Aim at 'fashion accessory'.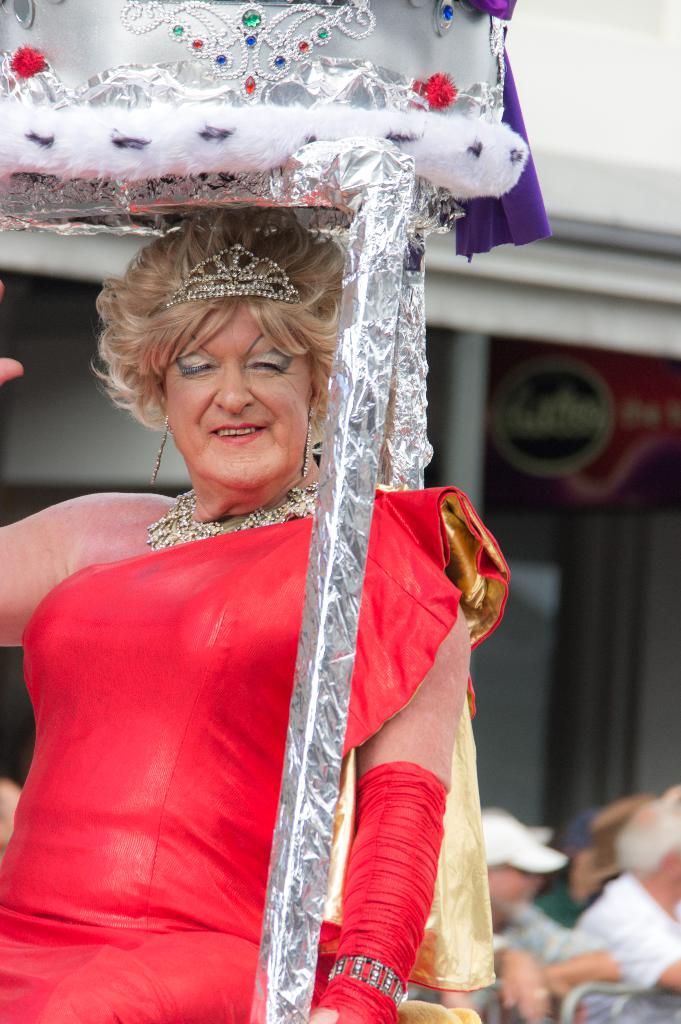
Aimed at box=[328, 955, 408, 1007].
